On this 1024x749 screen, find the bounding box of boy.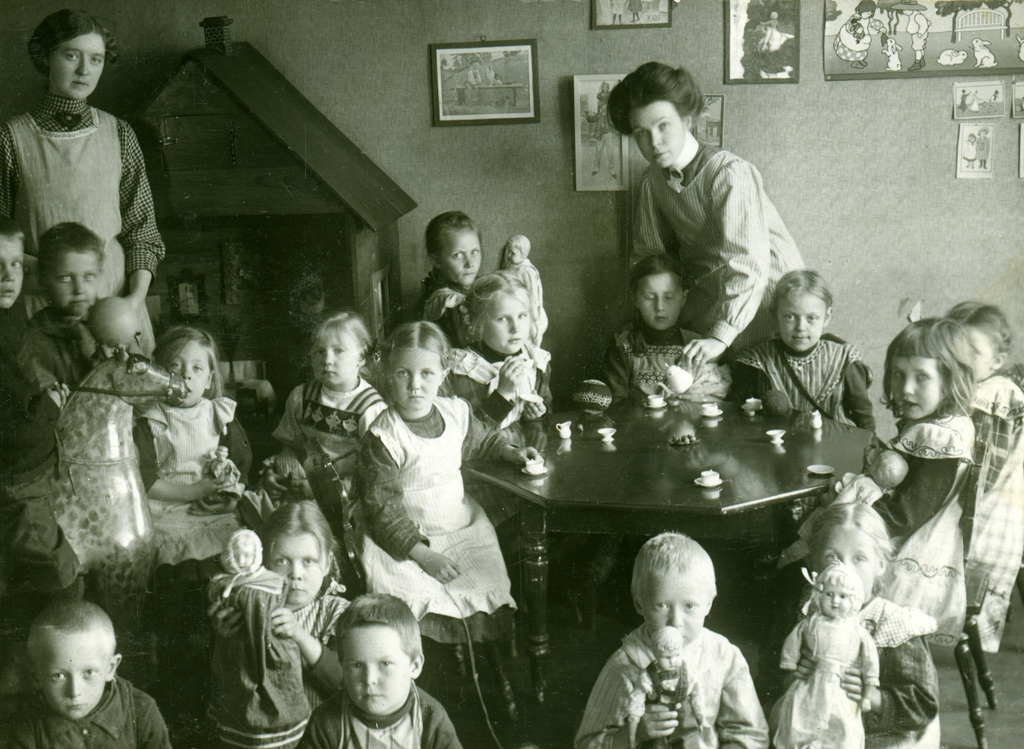
Bounding box: {"x1": 413, "y1": 213, "x2": 486, "y2": 332}.
